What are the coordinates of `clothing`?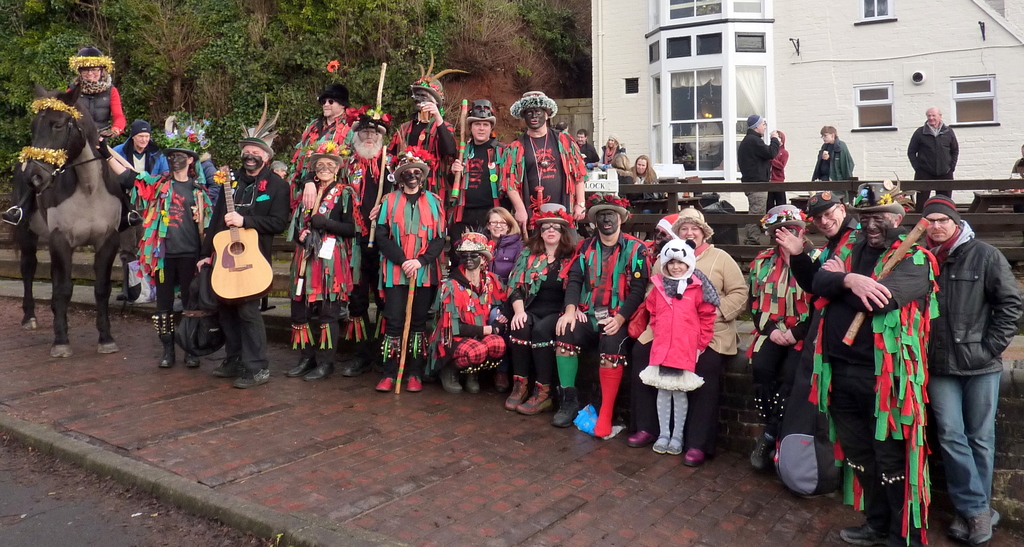
bbox(809, 140, 855, 184).
